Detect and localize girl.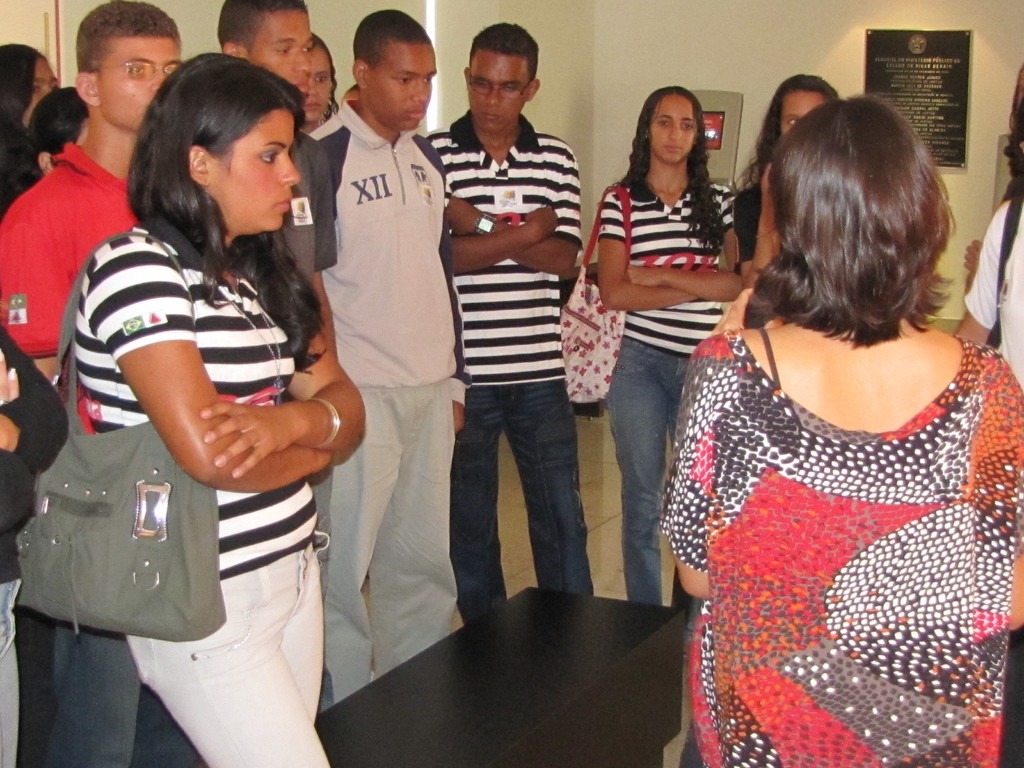
Localized at {"x1": 597, "y1": 86, "x2": 742, "y2": 639}.
